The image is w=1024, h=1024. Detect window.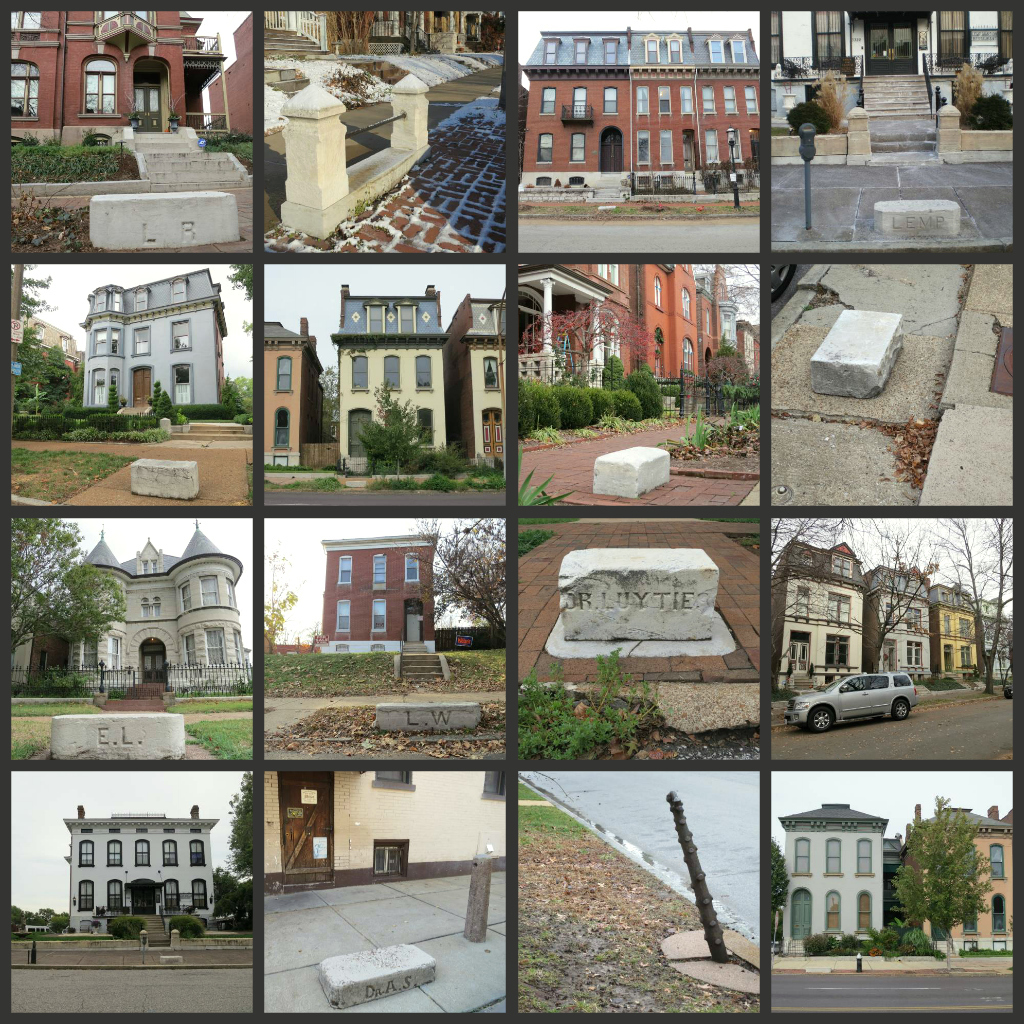
Detection: box(374, 835, 409, 879).
